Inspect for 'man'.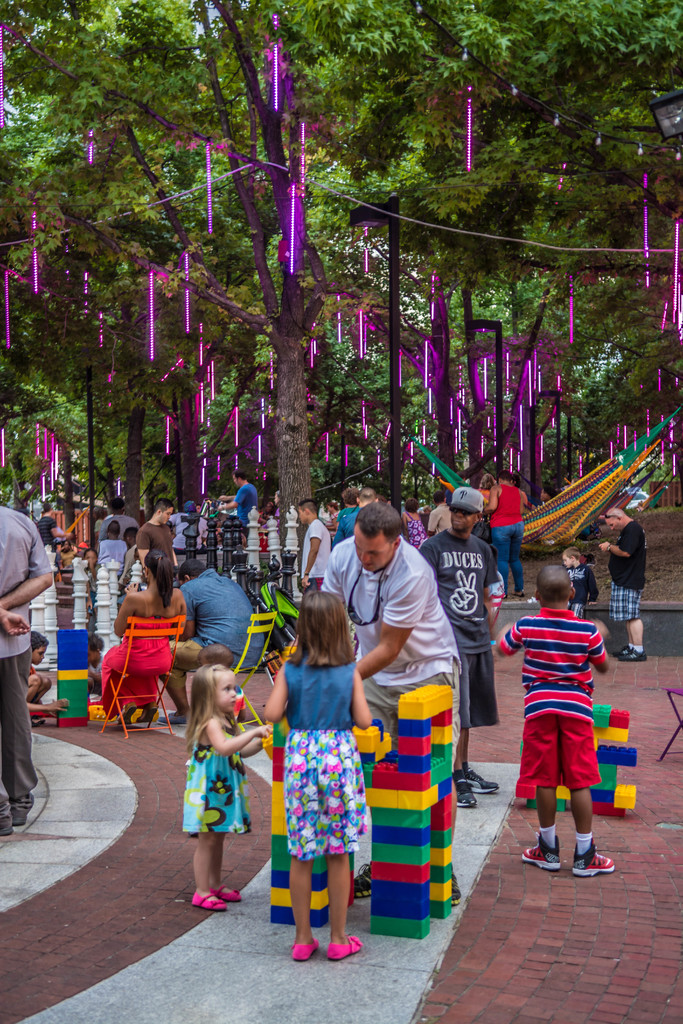
Inspection: detection(0, 509, 57, 835).
